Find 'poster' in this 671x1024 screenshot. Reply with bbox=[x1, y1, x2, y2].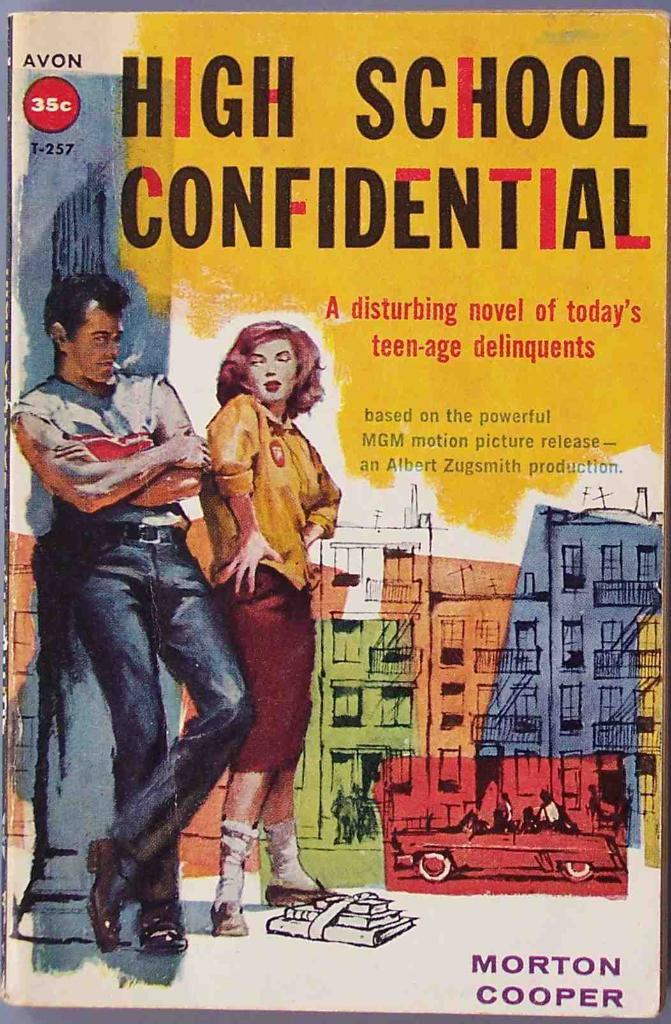
bbox=[0, 4, 666, 1022].
